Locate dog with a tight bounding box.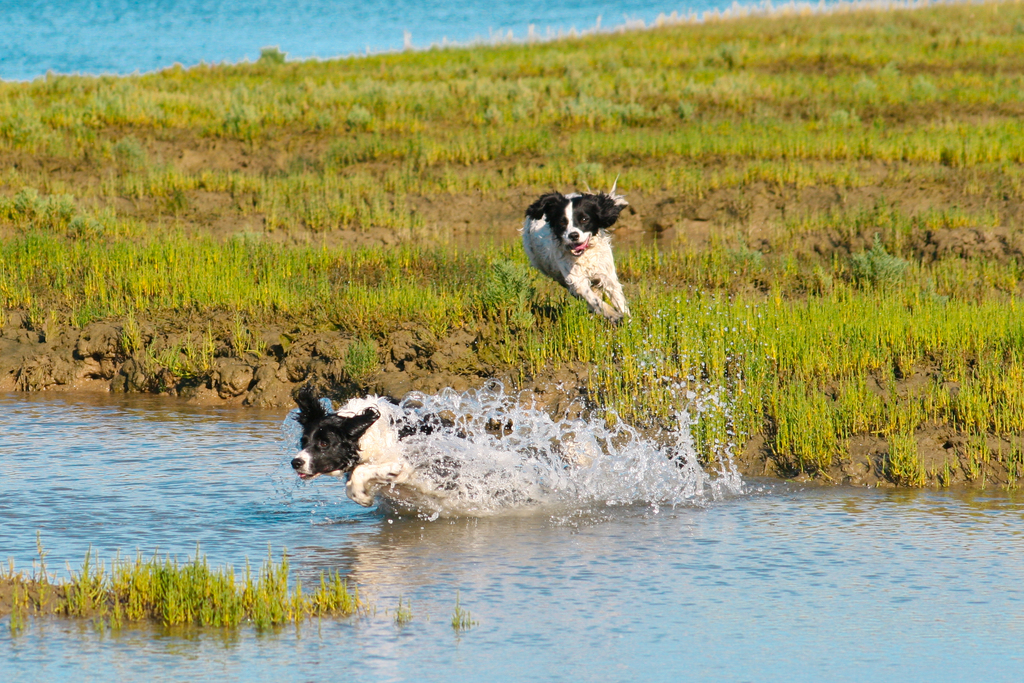
(x1=520, y1=188, x2=634, y2=327).
